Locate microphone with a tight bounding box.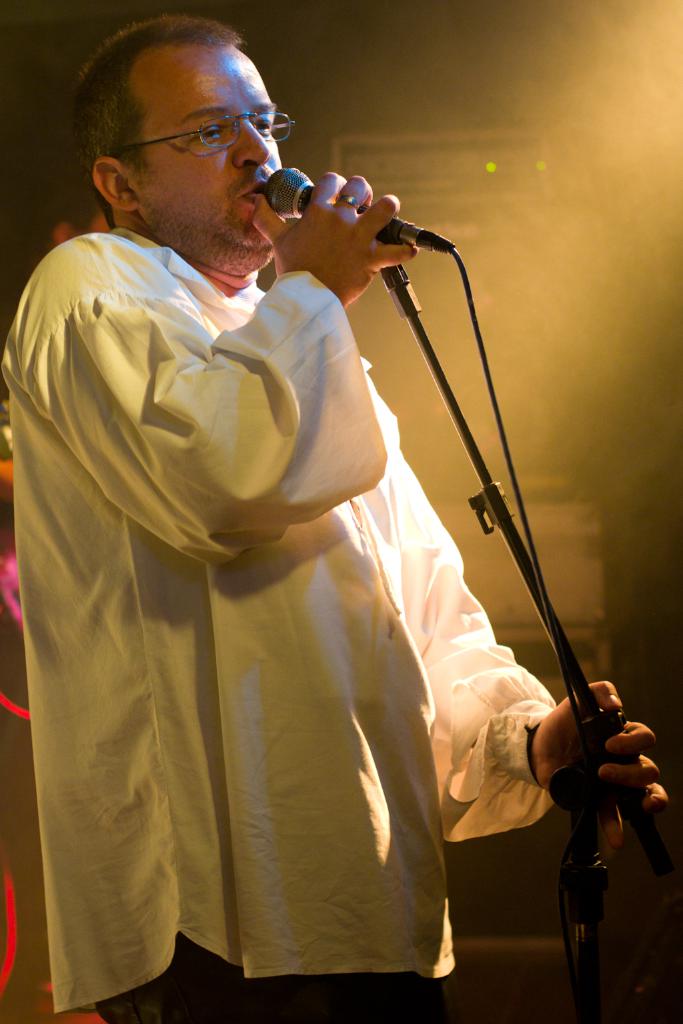
rect(257, 162, 459, 333).
